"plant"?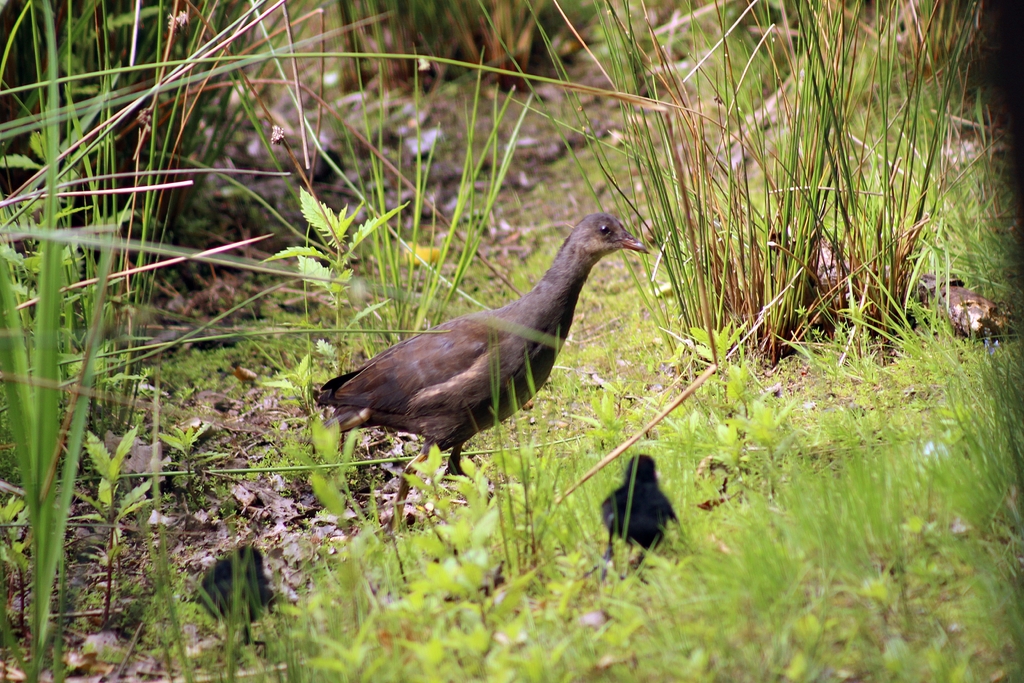
x1=259, y1=180, x2=413, y2=404
